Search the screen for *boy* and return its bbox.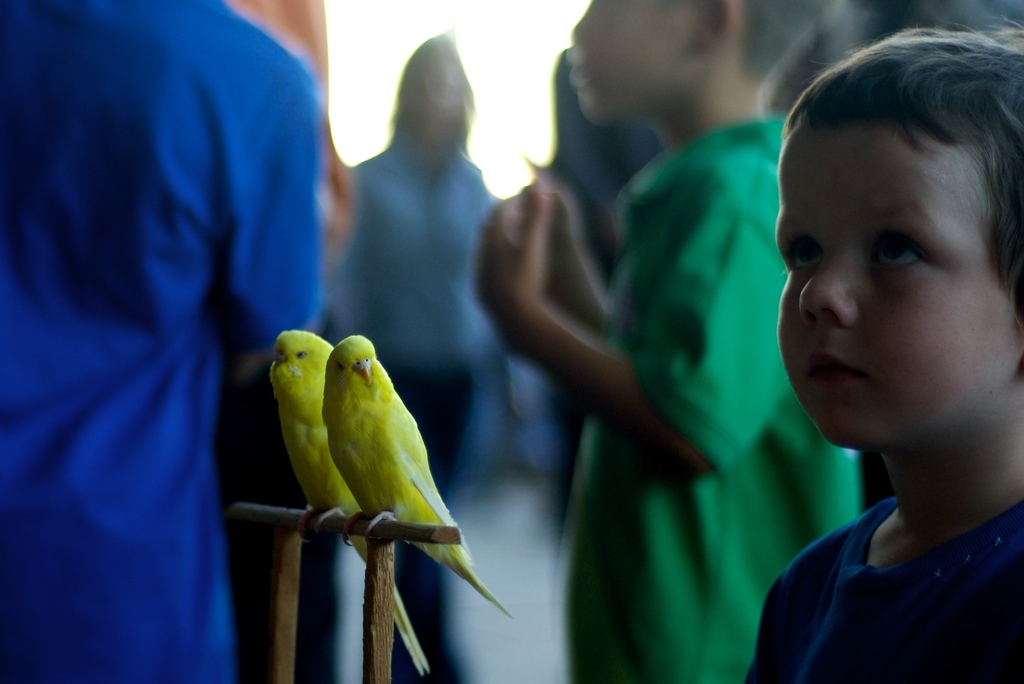
Found: 747, 30, 1023, 683.
